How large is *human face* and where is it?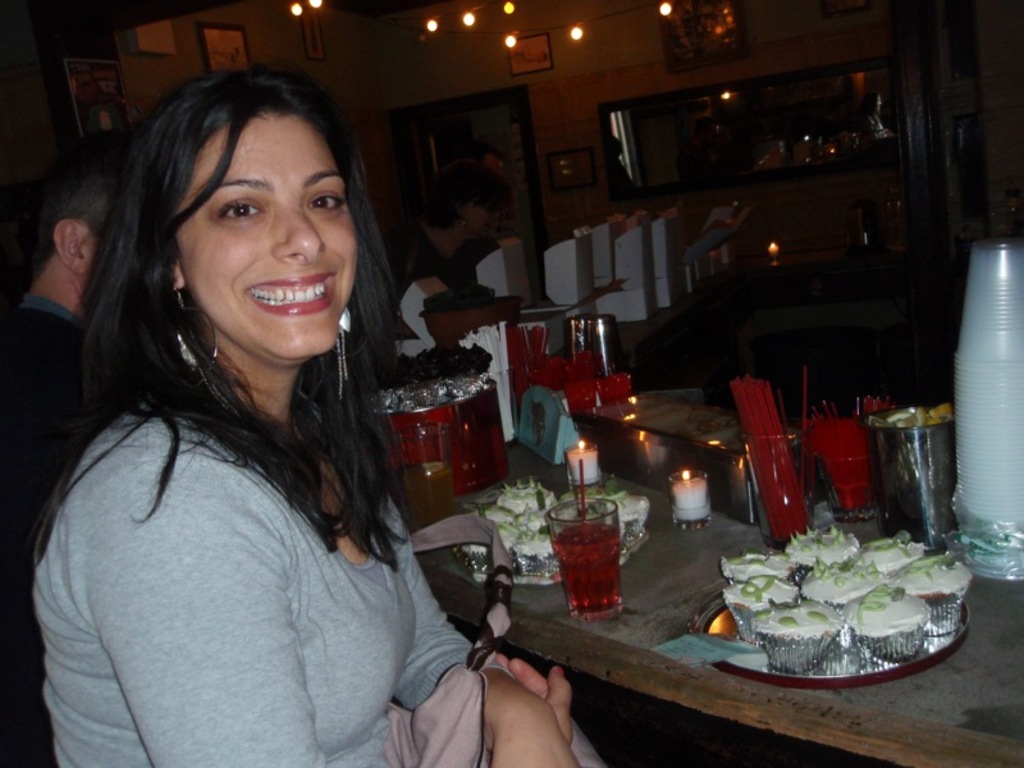
Bounding box: [left=174, top=113, right=362, bottom=355].
